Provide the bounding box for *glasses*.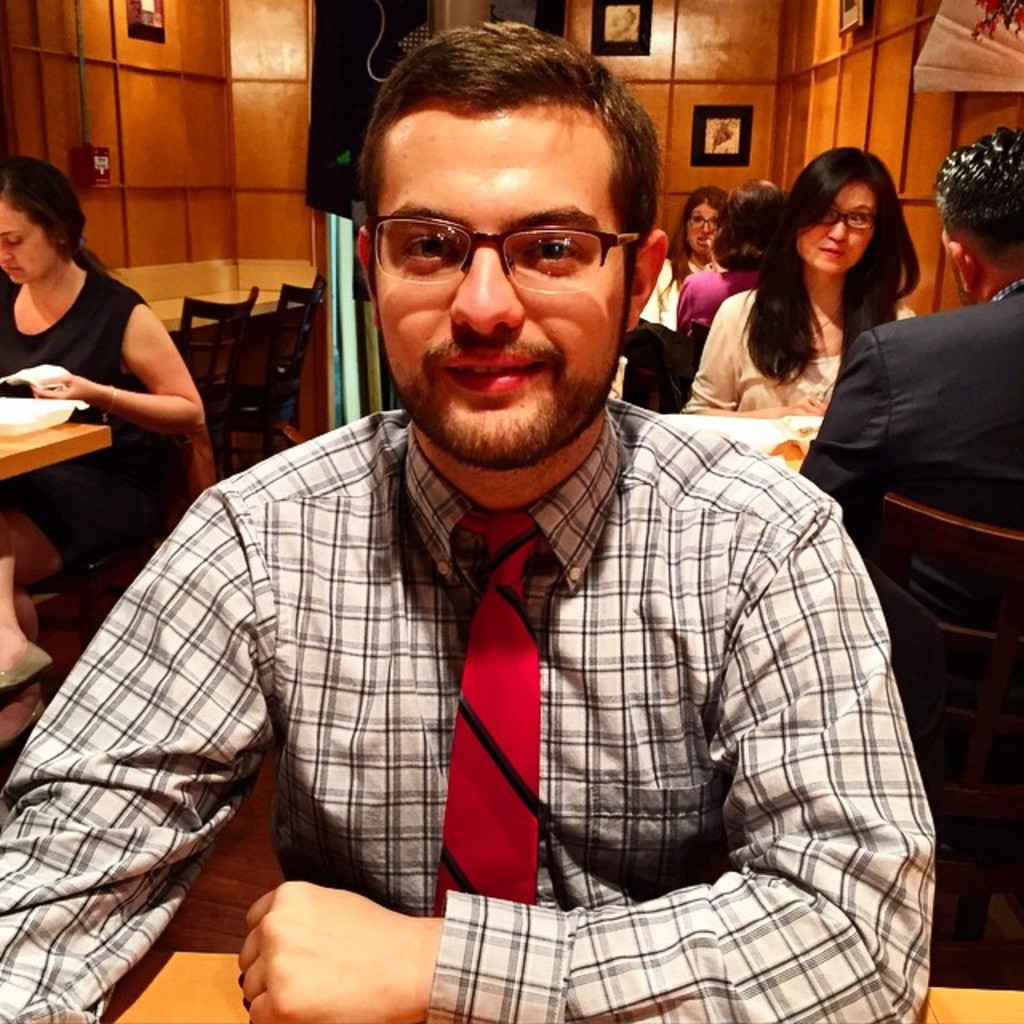
819, 210, 877, 229.
